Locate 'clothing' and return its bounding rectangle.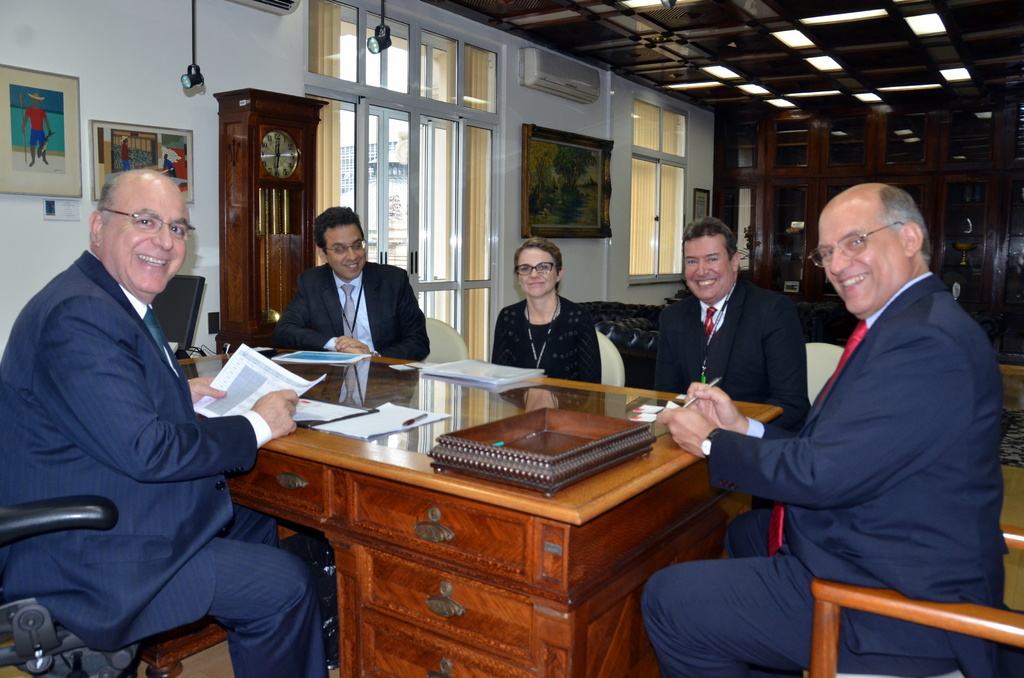
(269,202,427,359).
